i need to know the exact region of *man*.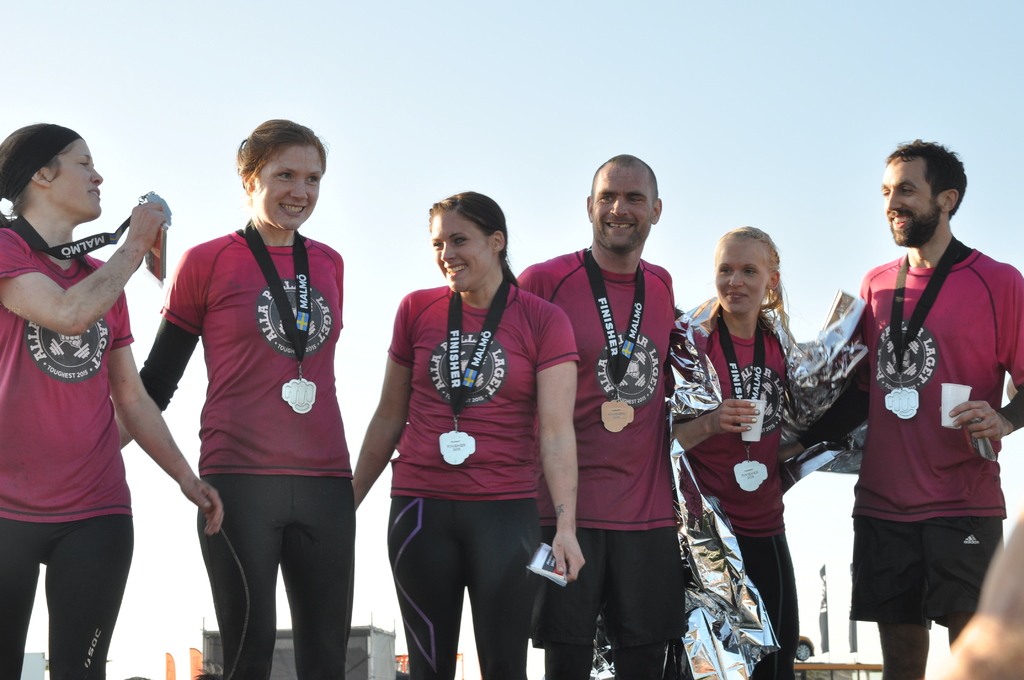
Region: 776,142,1023,679.
